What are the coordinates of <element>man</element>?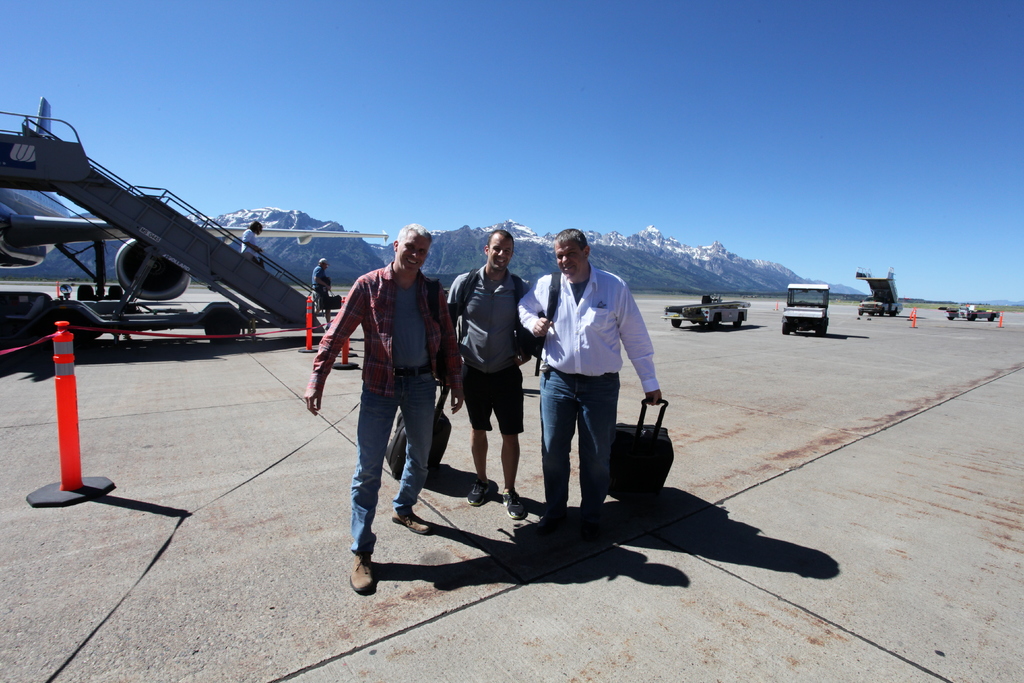
444 227 532 520.
